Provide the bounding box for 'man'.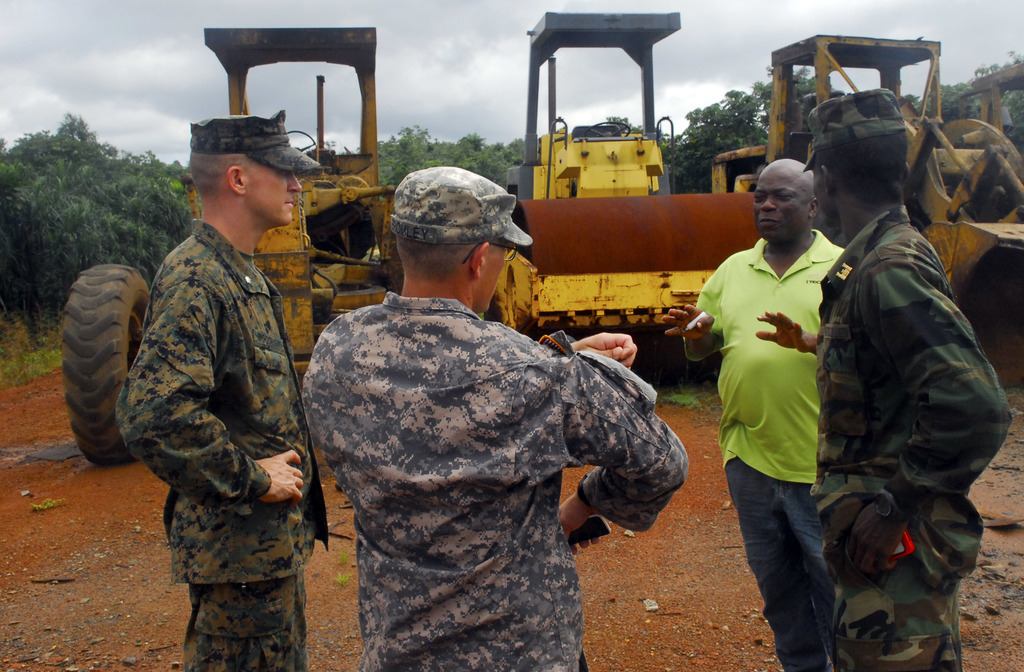
[301, 166, 689, 671].
